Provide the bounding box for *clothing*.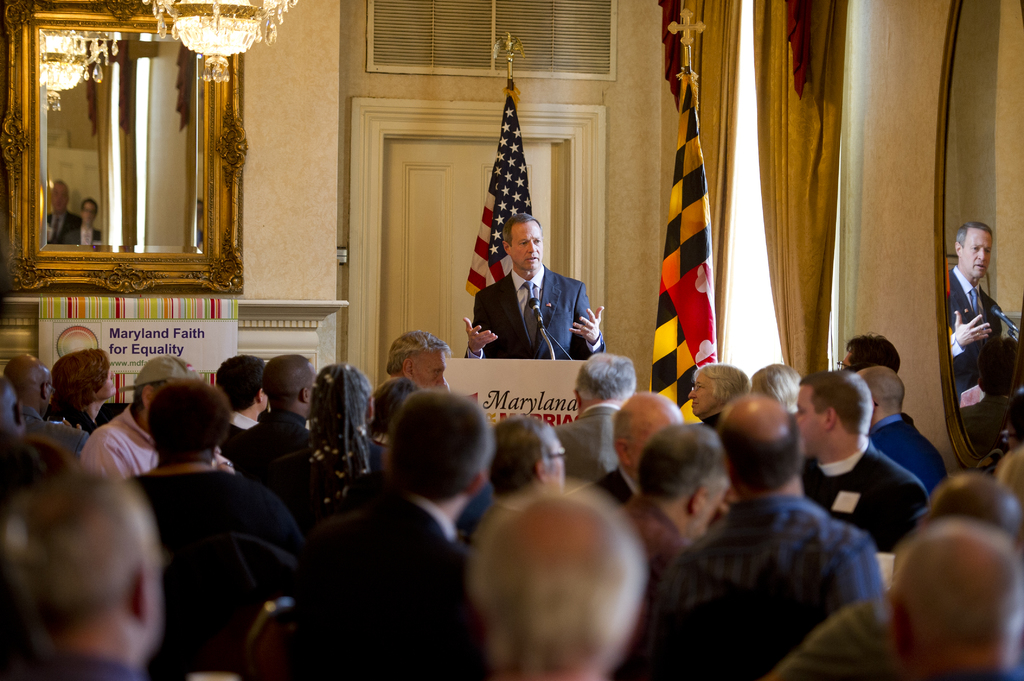
pyautogui.locateOnScreen(261, 437, 390, 511).
